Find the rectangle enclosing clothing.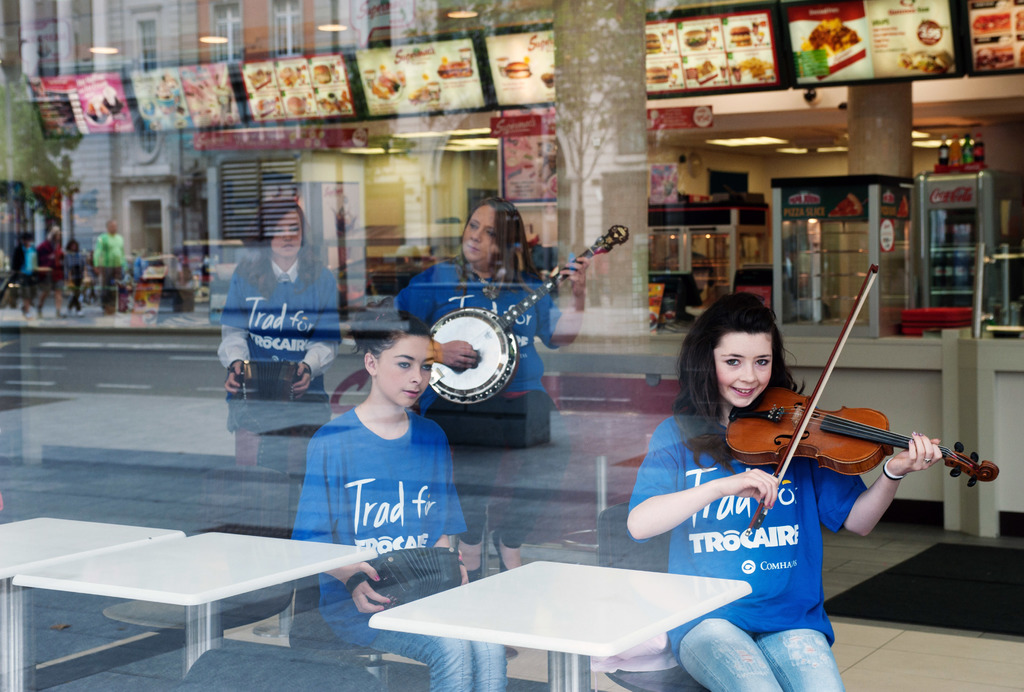
select_region(31, 232, 69, 294).
